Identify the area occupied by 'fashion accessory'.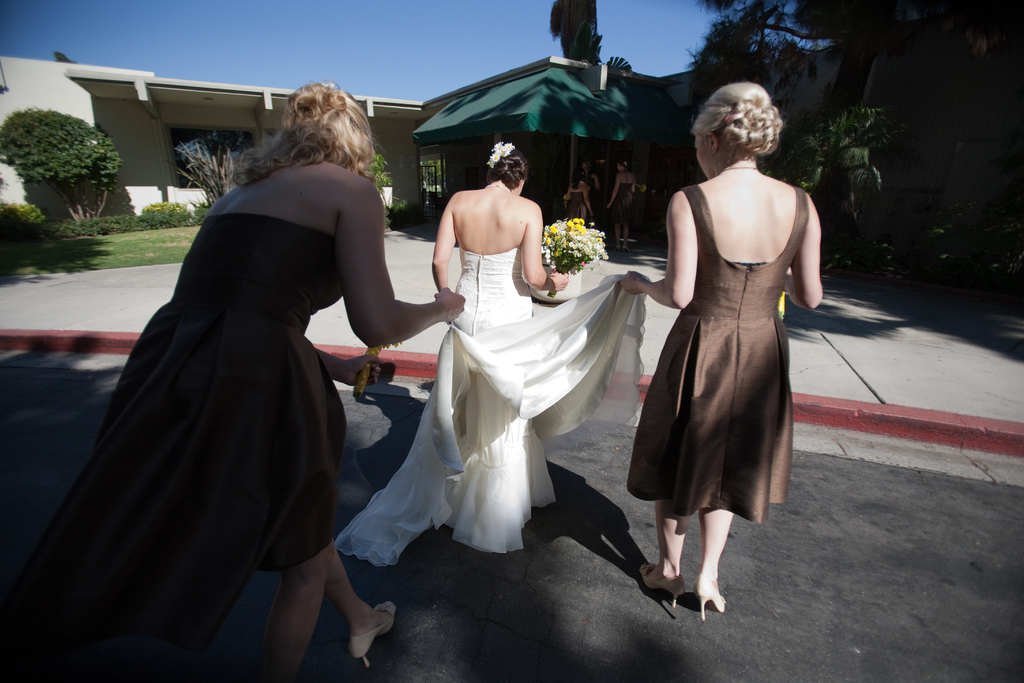
Area: left=486, top=183, right=511, bottom=192.
